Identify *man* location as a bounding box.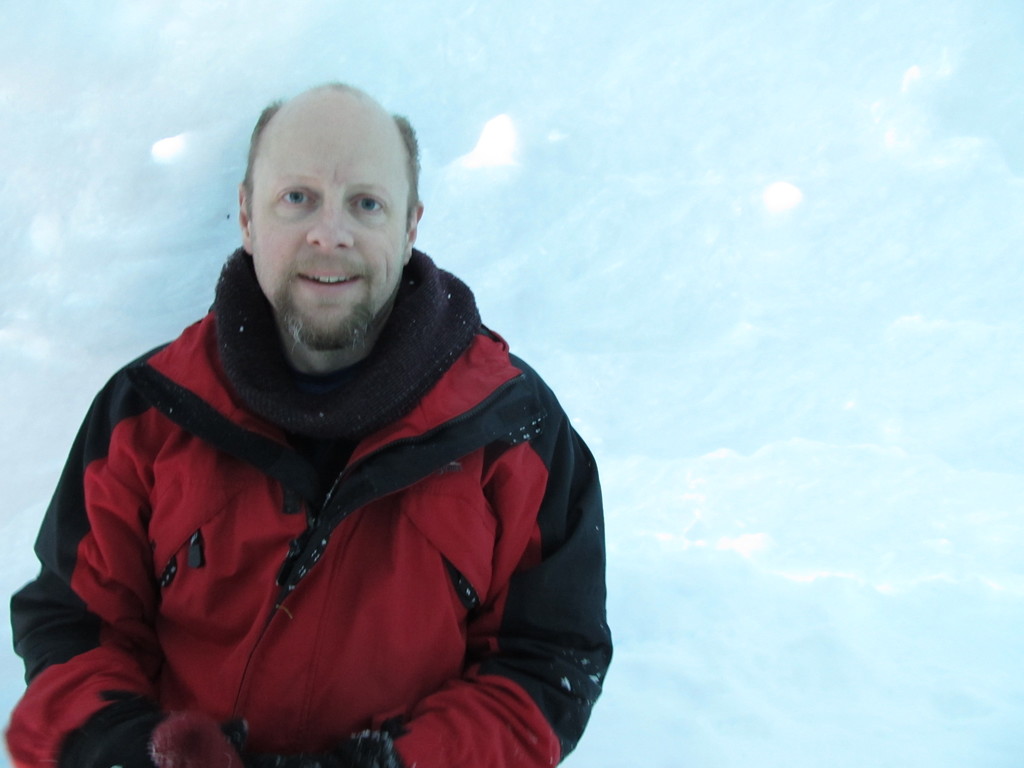
63, 91, 655, 767.
